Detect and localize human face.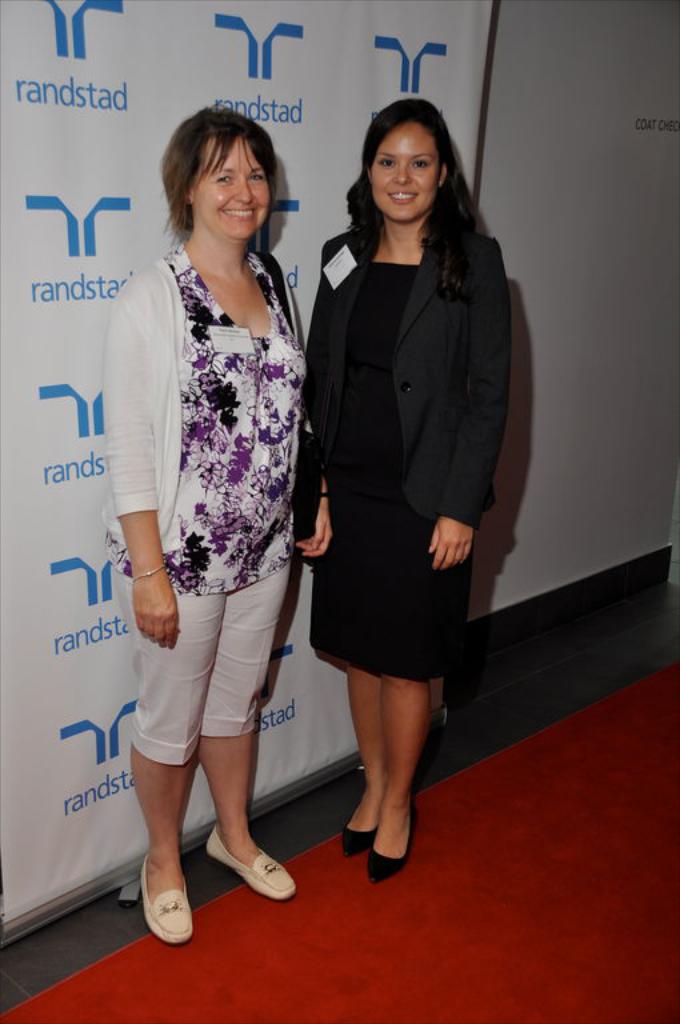
Localized at x1=192, y1=132, x2=269, y2=237.
